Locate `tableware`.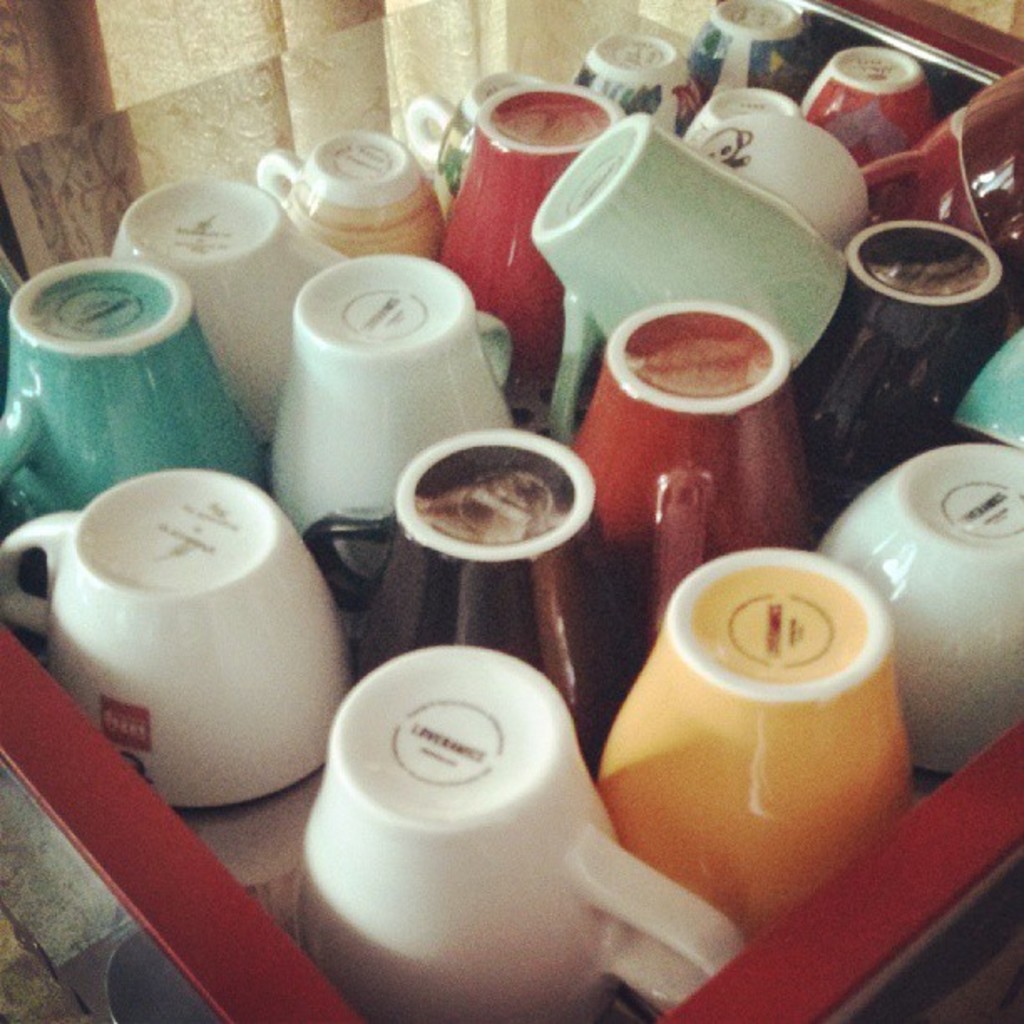
Bounding box: {"x1": 0, "y1": 467, "x2": 358, "y2": 810}.
